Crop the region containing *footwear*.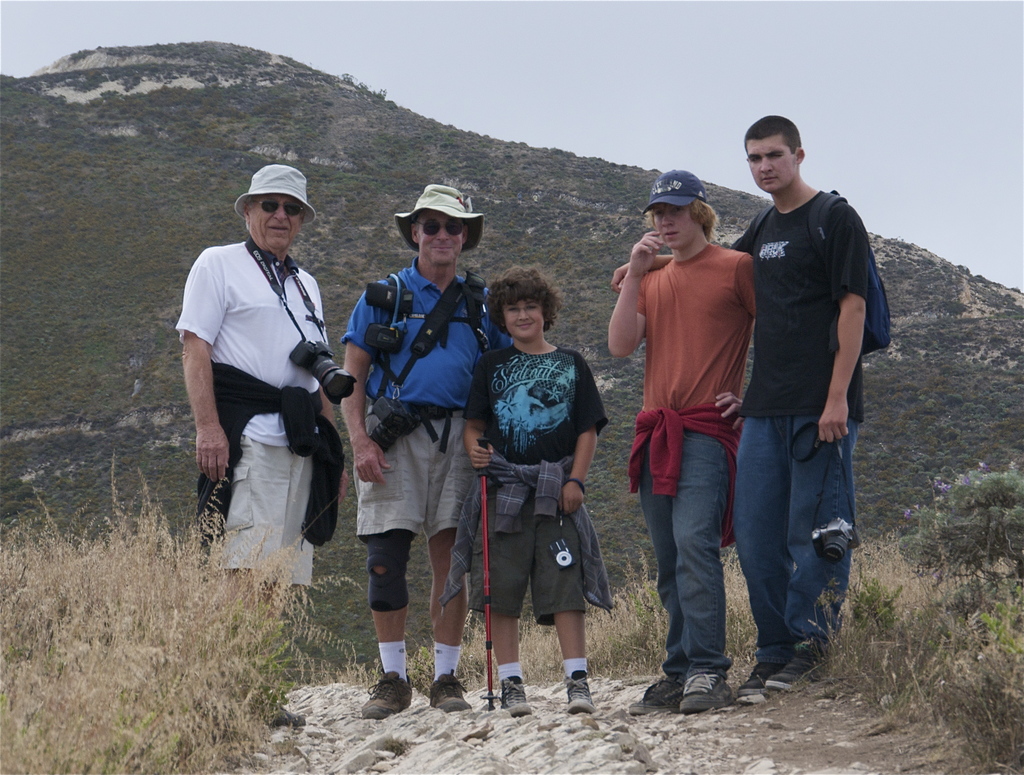
Crop region: [x1=733, y1=648, x2=771, y2=708].
